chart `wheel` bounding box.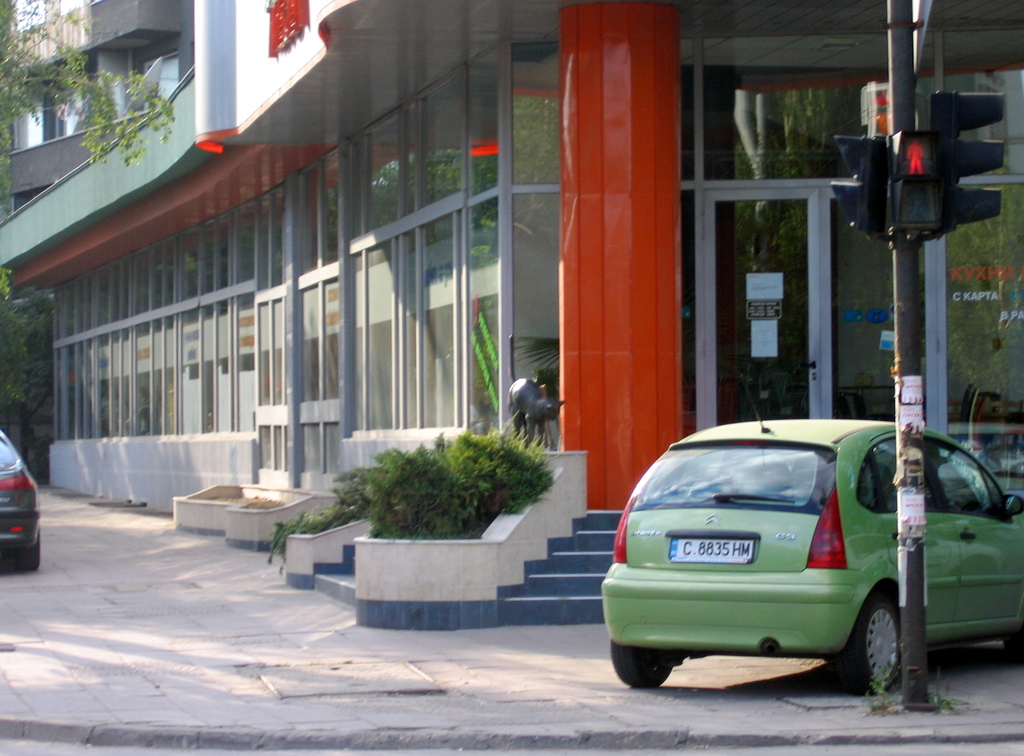
Charted: [left=610, top=642, right=673, bottom=688].
